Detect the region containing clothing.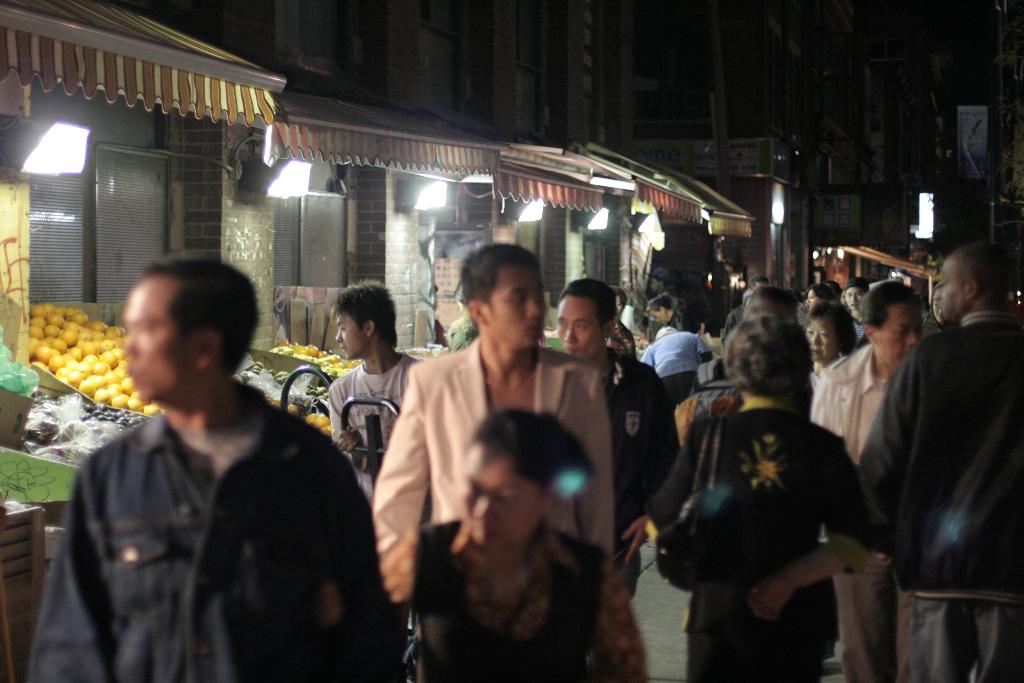
[399, 516, 652, 682].
